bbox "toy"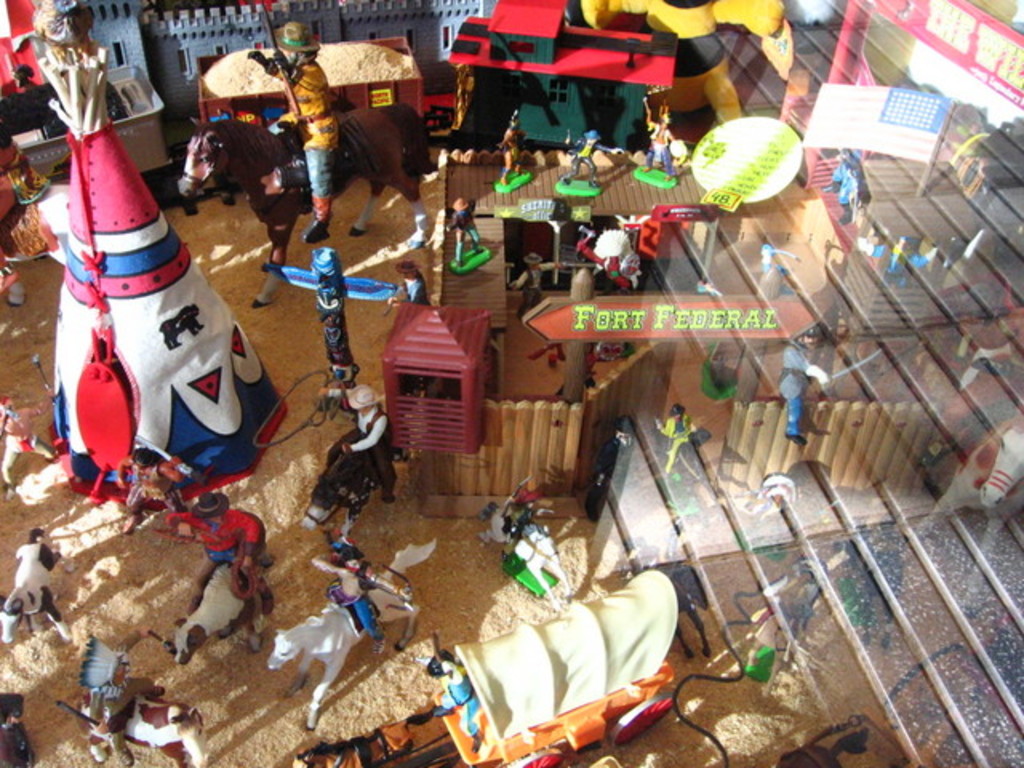
{"left": 291, "top": 565, "right": 677, "bottom": 766}
